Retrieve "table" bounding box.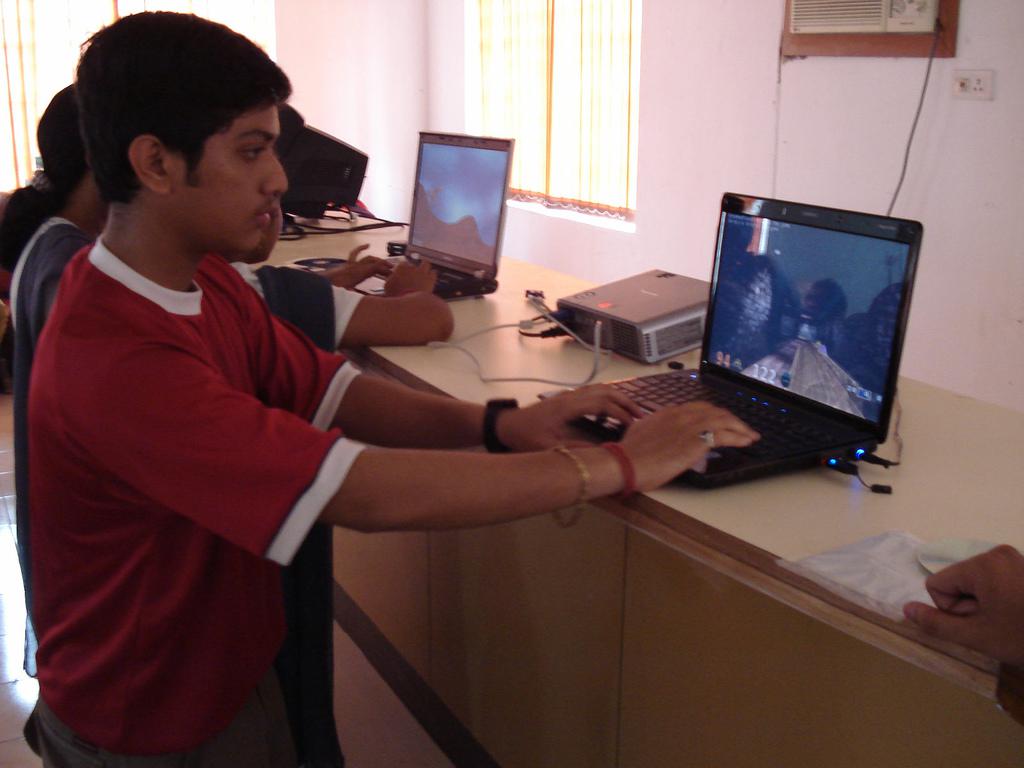
Bounding box: 235 202 1023 767.
